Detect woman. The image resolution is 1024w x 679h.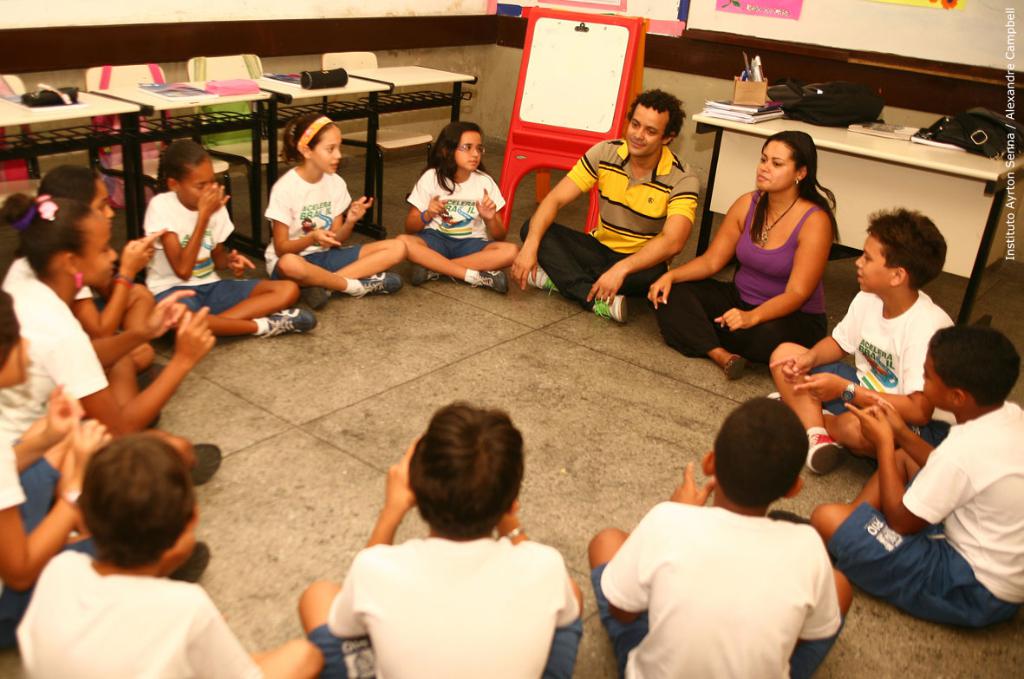
bbox=[310, 403, 593, 678].
